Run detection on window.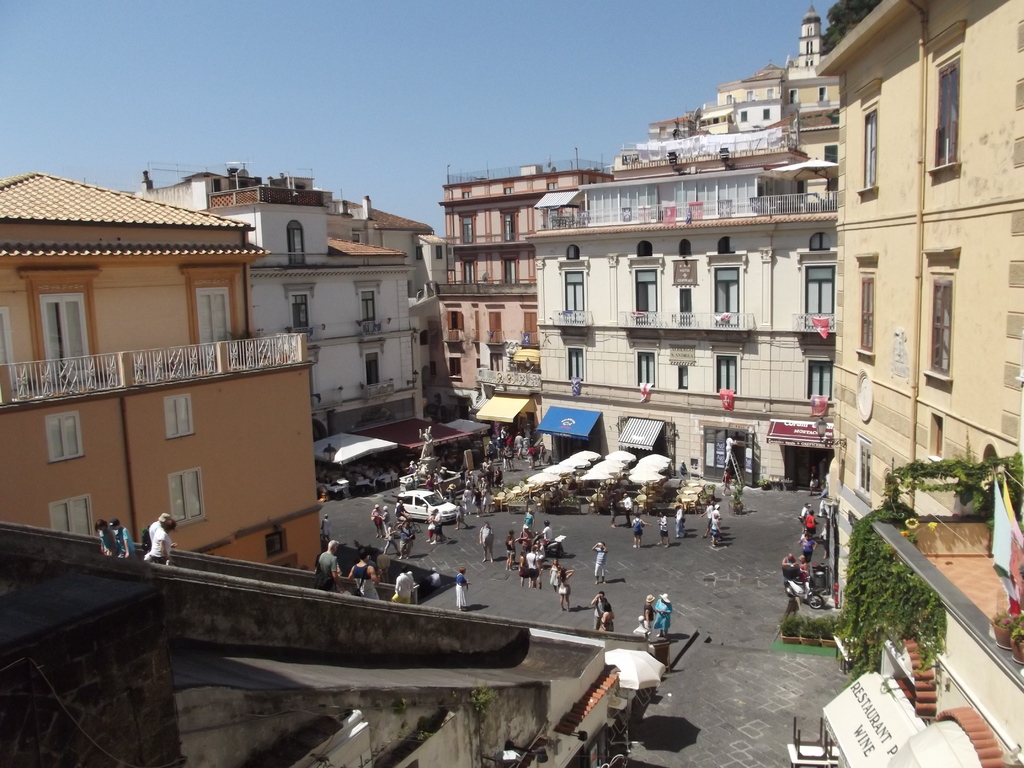
Result: <box>676,365,690,394</box>.
